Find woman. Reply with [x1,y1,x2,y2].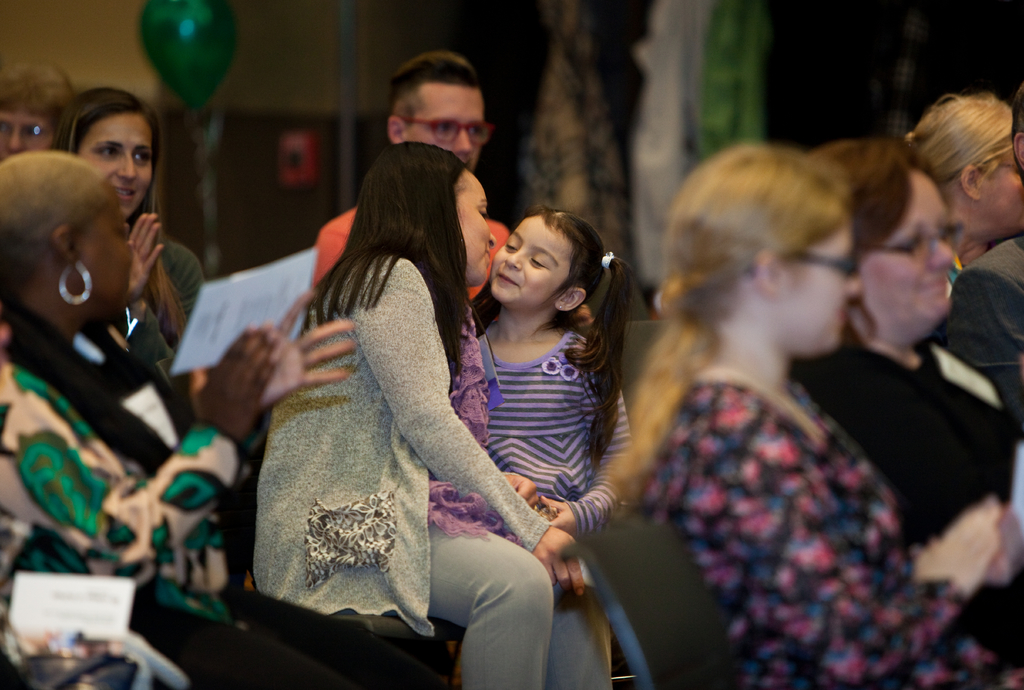
[0,148,447,689].
